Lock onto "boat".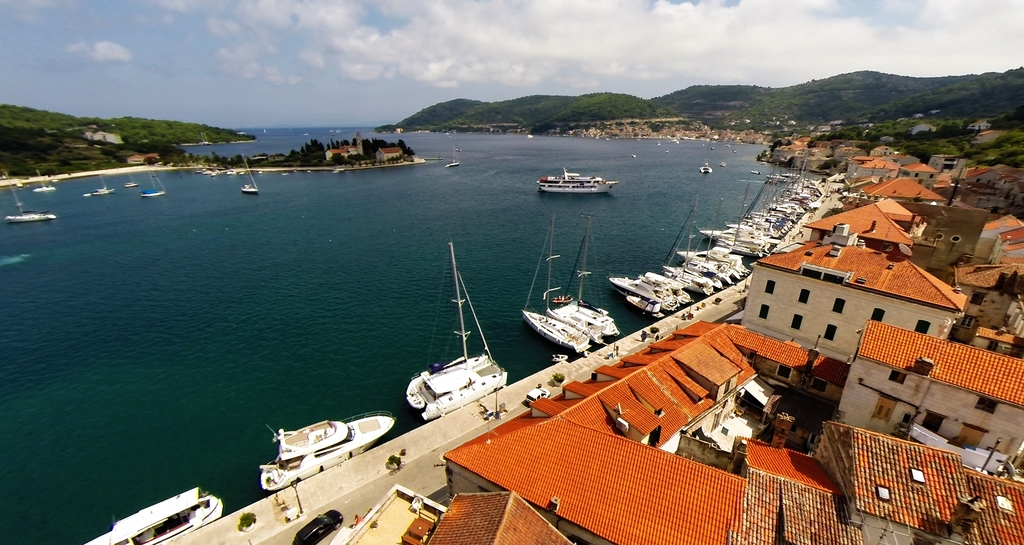
Locked: <box>404,243,506,424</box>.
